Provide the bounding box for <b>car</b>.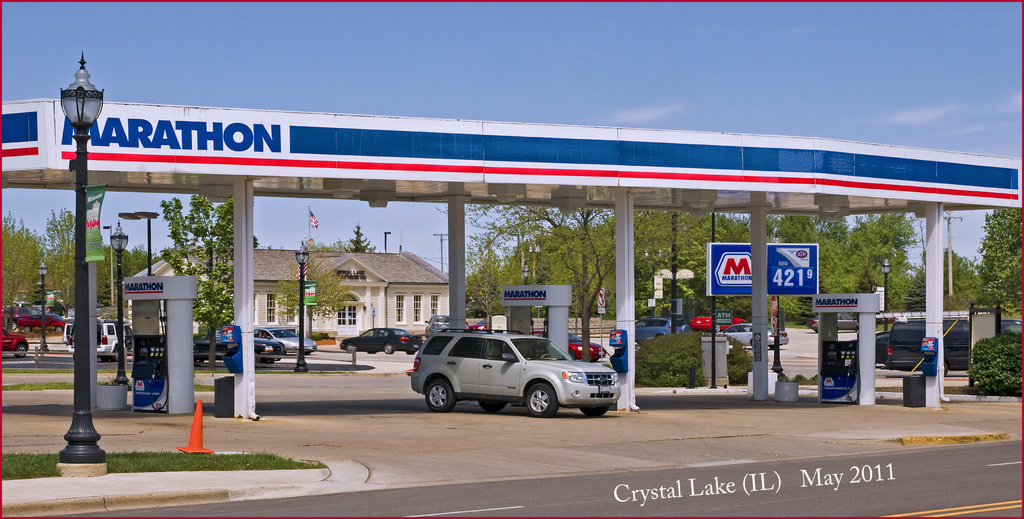
rect(3, 311, 34, 359).
